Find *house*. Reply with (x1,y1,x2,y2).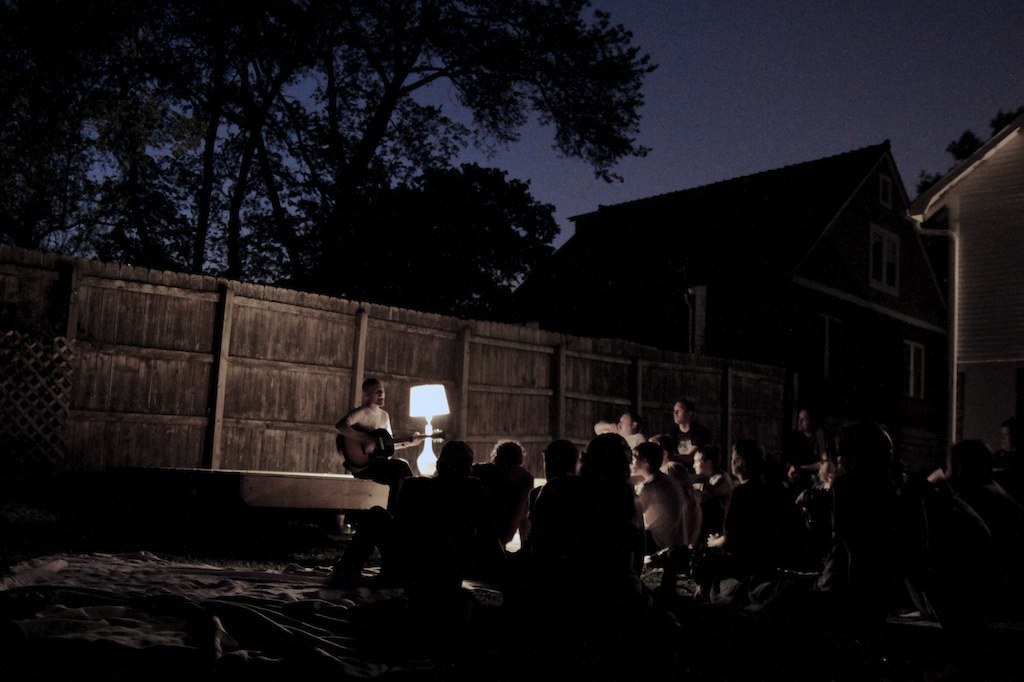
(921,101,1023,462).
